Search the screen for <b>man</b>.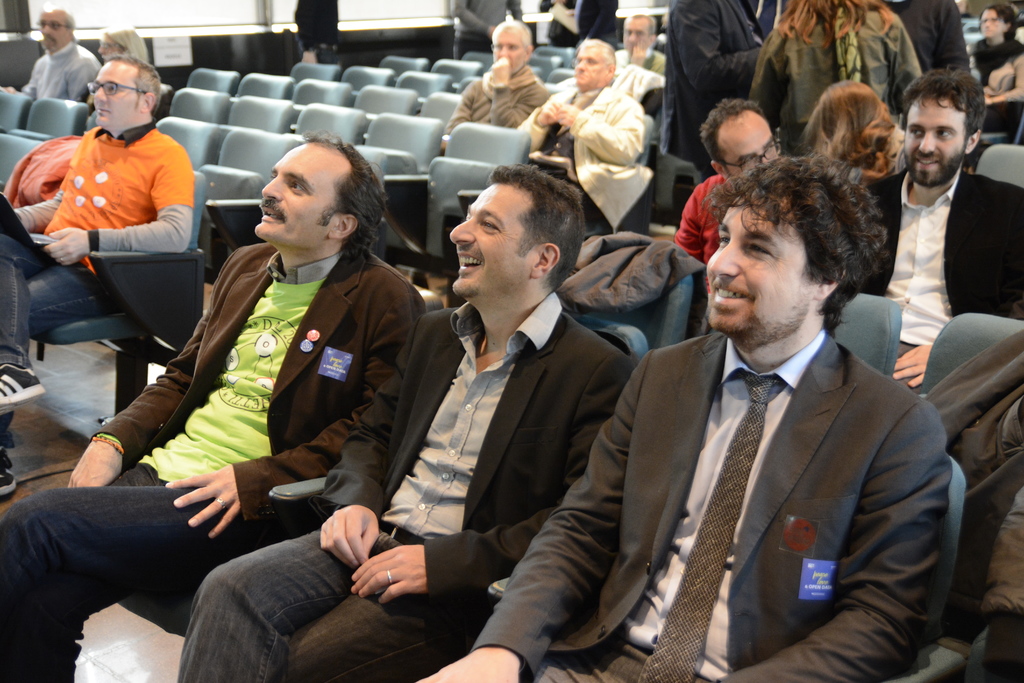
Found at box=[438, 21, 551, 147].
